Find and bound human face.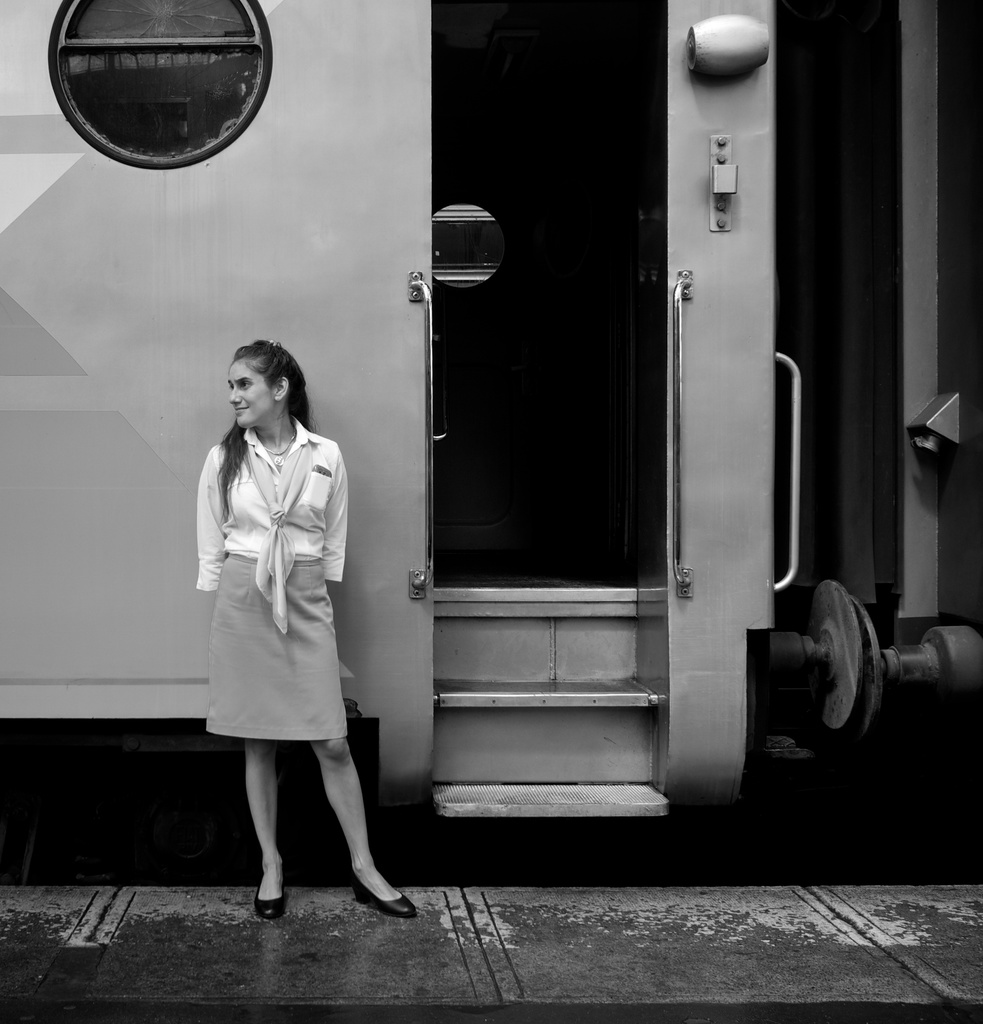
Bound: 230,358,276,428.
